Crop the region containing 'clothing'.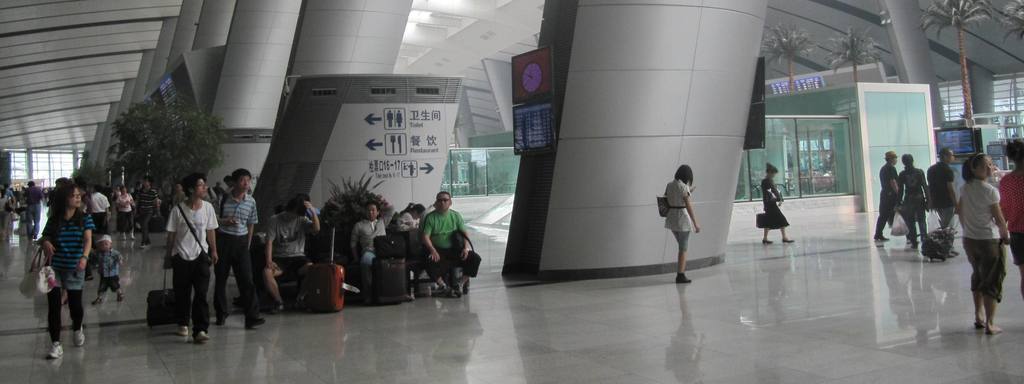
Crop region: left=872, top=161, right=901, bottom=237.
